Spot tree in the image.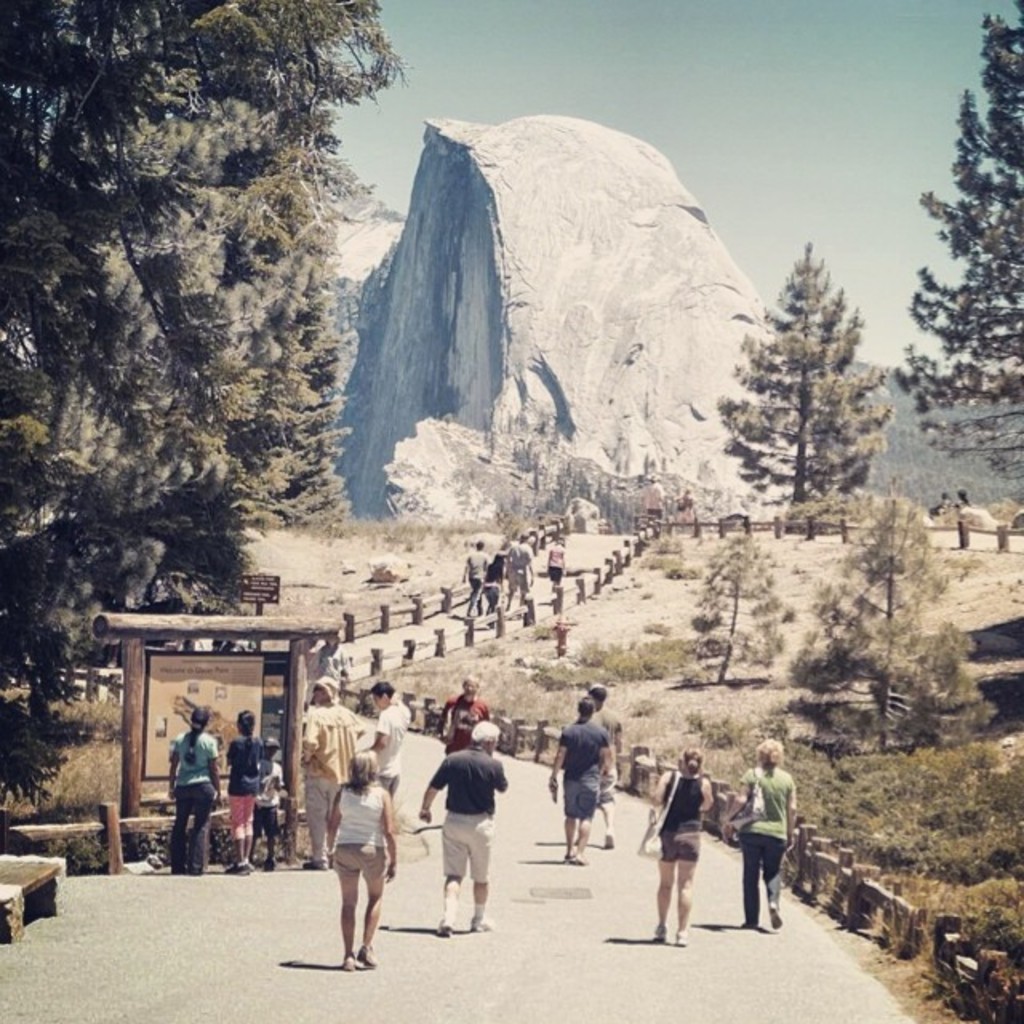
tree found at region(690, 520, 790, 682).
